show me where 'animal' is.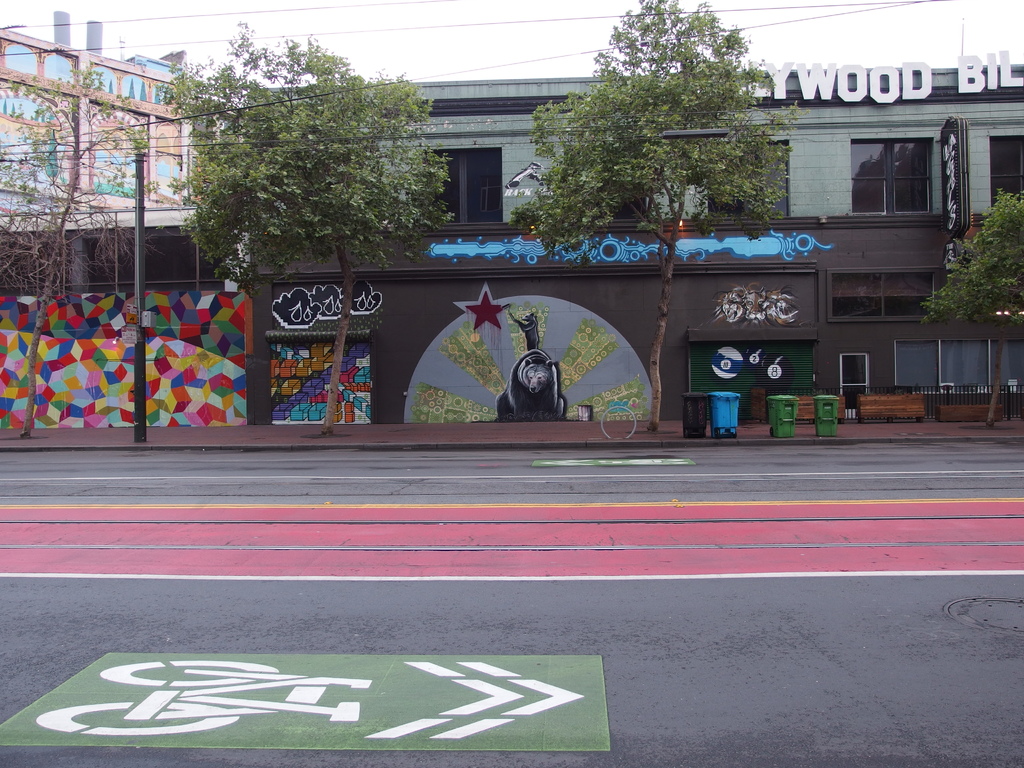
'animal' is at [742,285,768,320].
